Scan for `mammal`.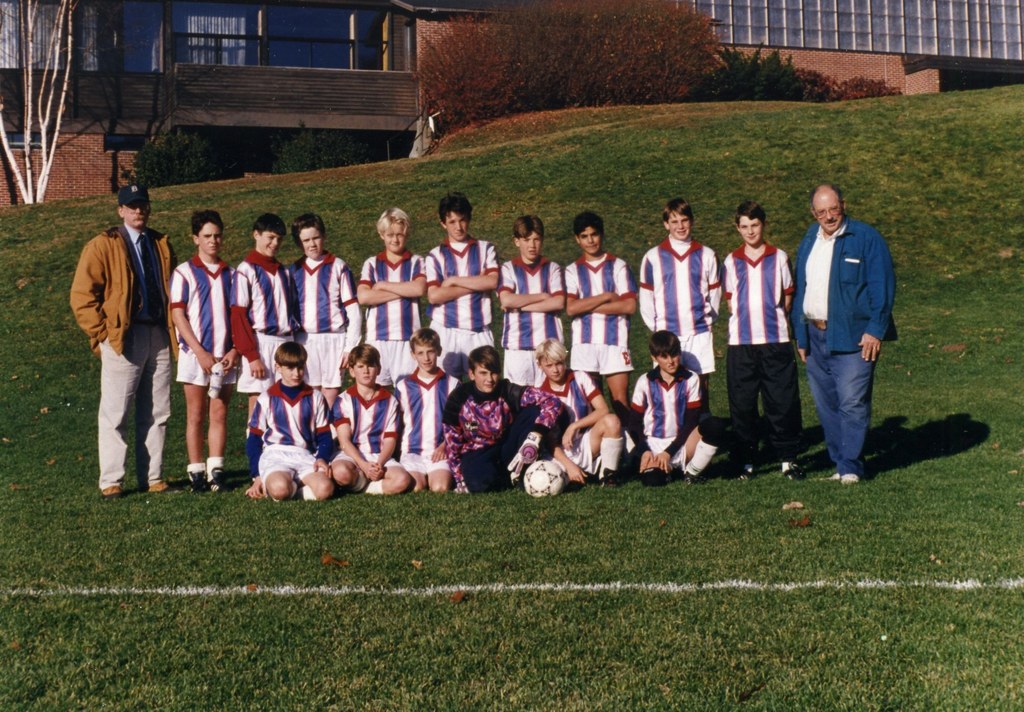
Scan result: (634, 198, 725, 417).
